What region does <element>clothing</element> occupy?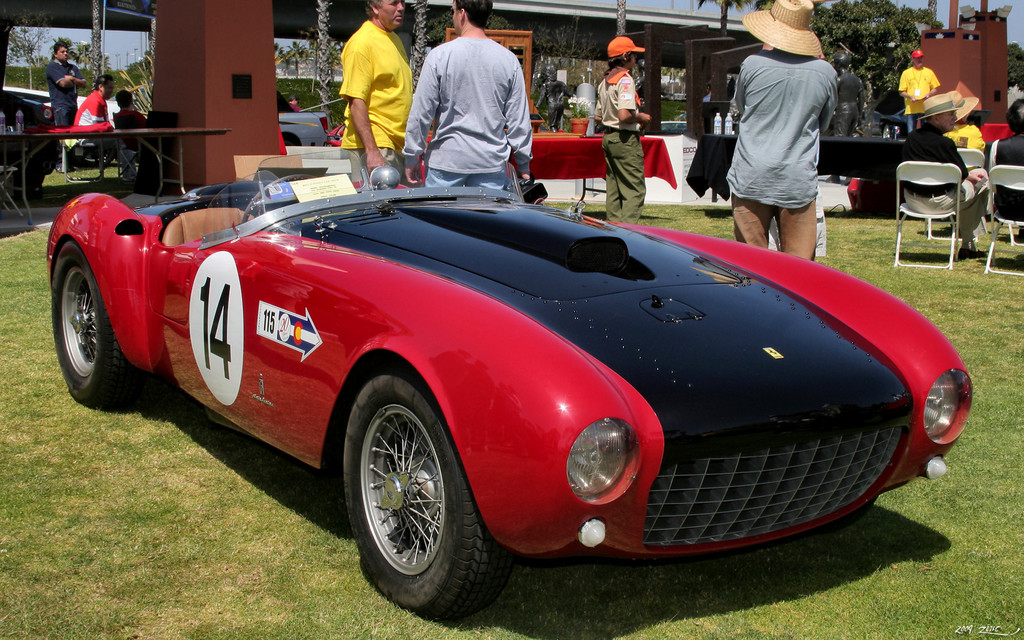
rect(594, 127, 649, 225).
